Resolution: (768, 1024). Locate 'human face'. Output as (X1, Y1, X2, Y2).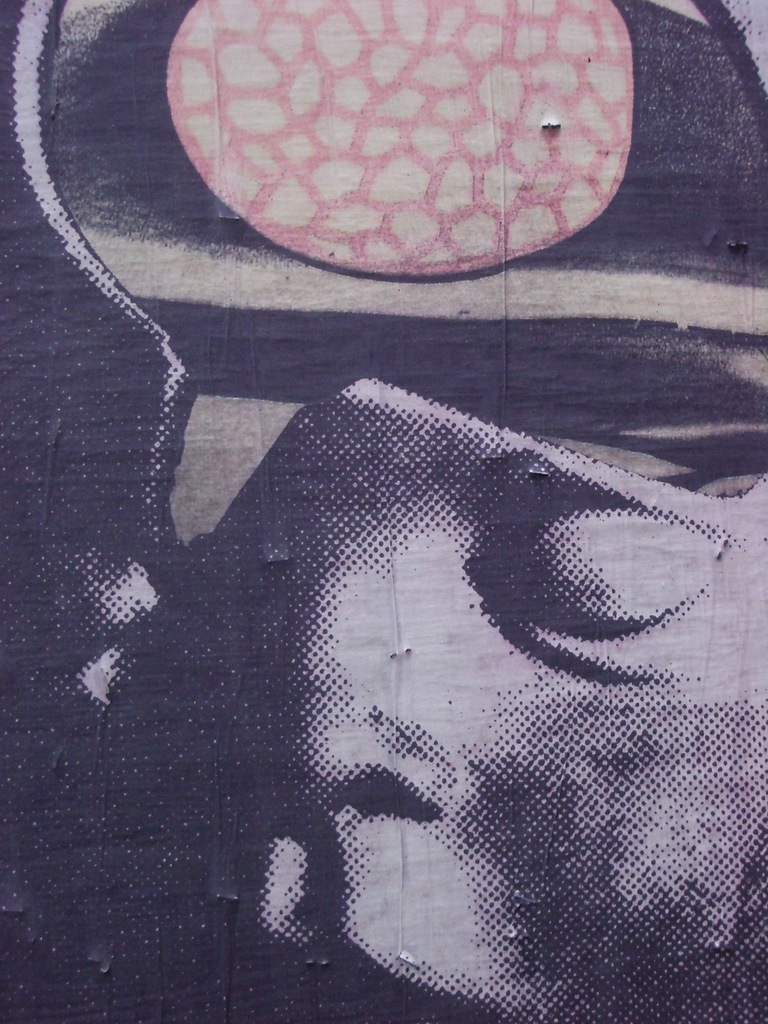
(196, 382, 767, 1023).
